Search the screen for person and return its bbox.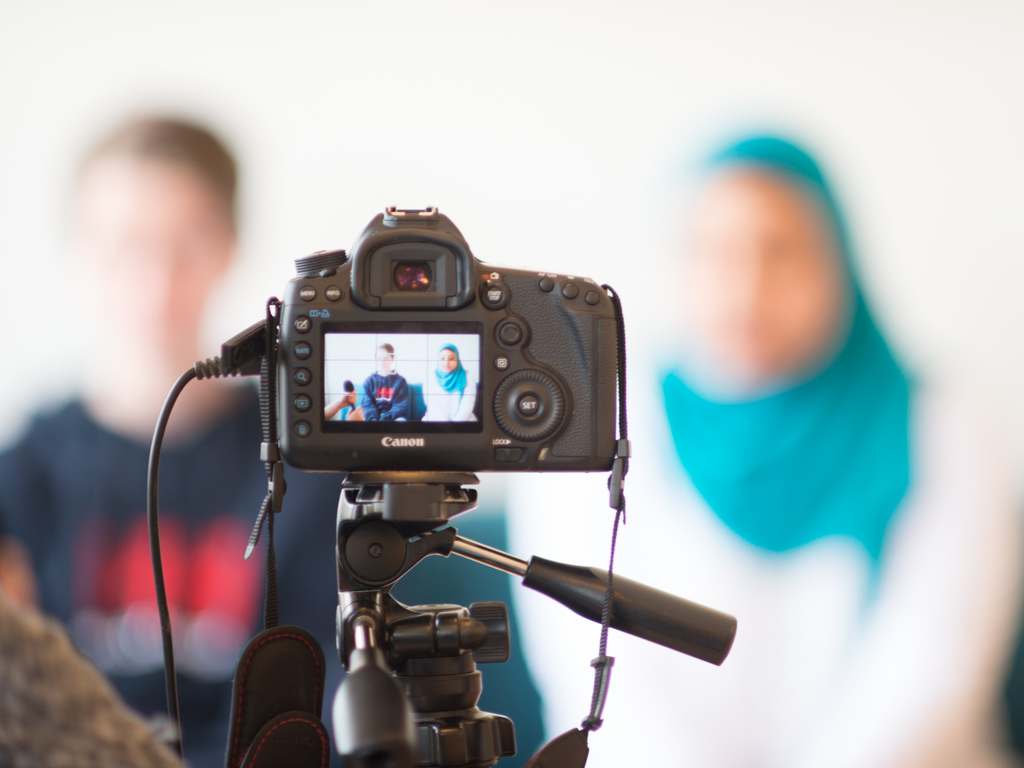
Found: bbox(0, 109, 367, 767).
